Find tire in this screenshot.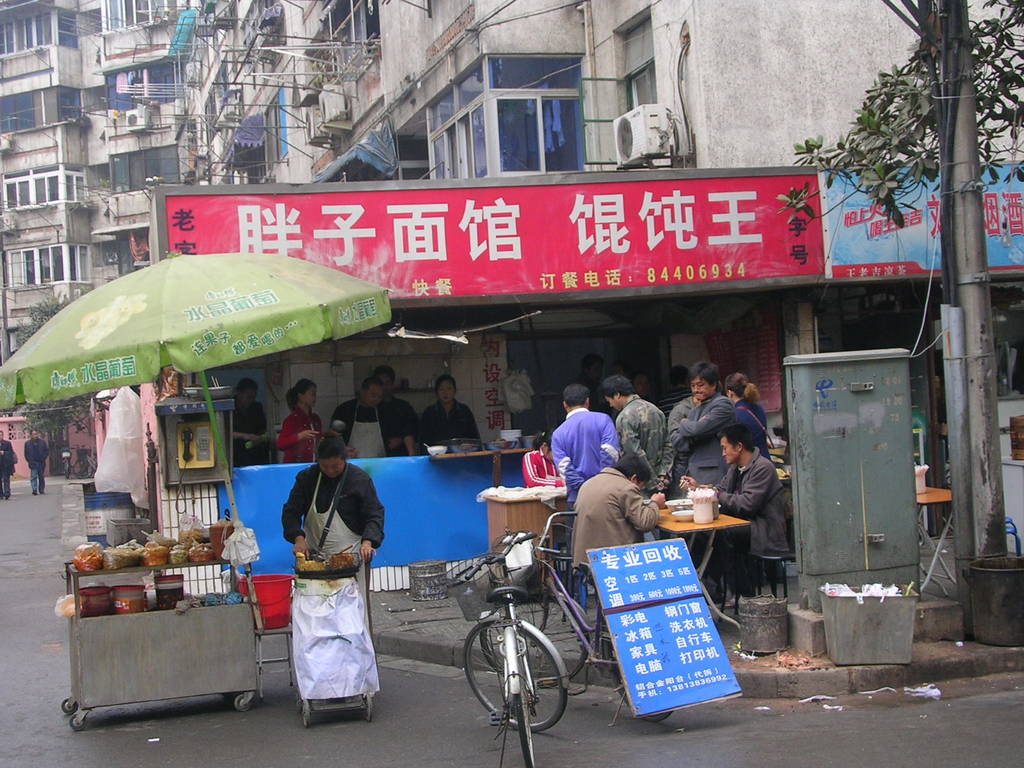
The bounding box for tire is (left=358, top=691, right=374, bottom=725).
